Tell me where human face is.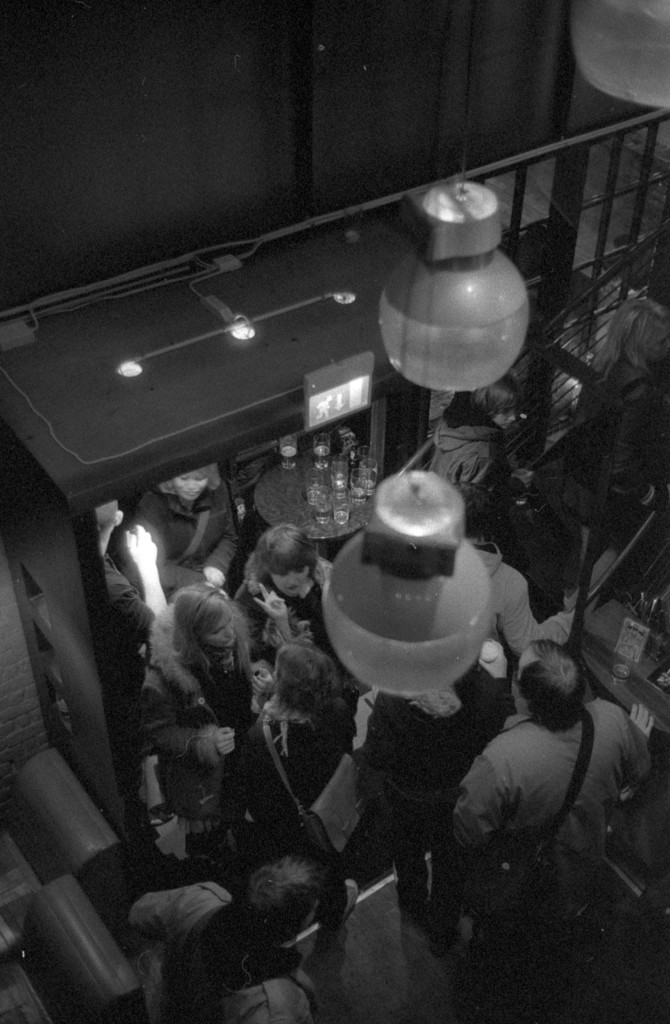
human face is at (207,609,236,650).
